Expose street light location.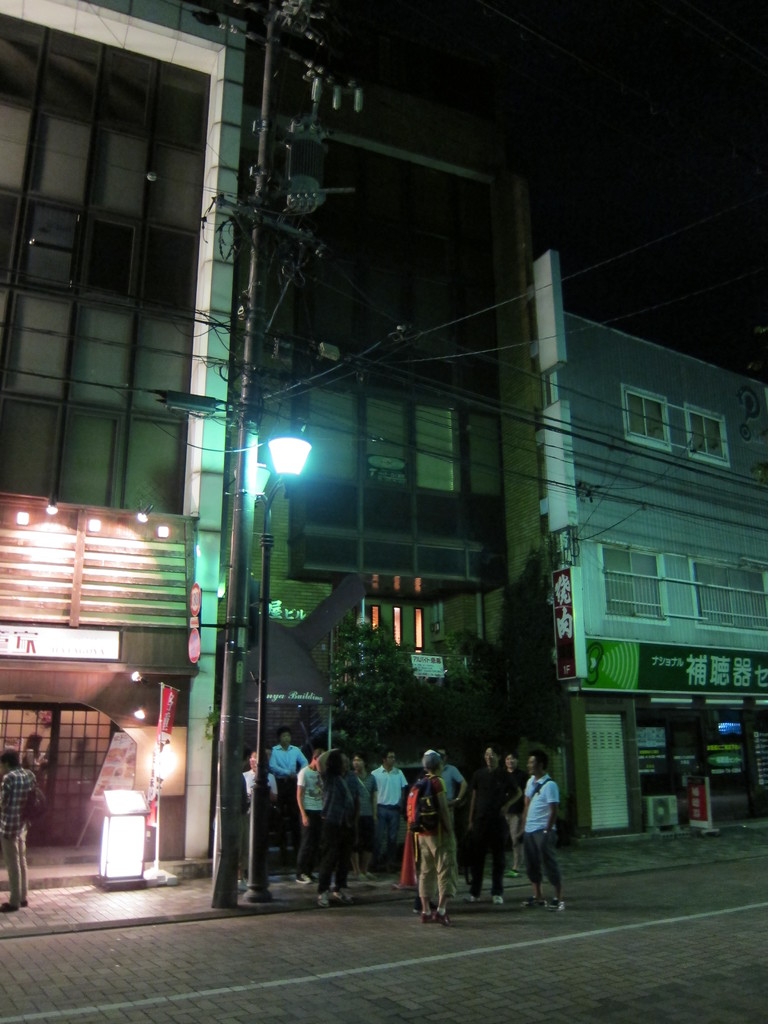
Exposed at box=[207, 403, 318, 908].
